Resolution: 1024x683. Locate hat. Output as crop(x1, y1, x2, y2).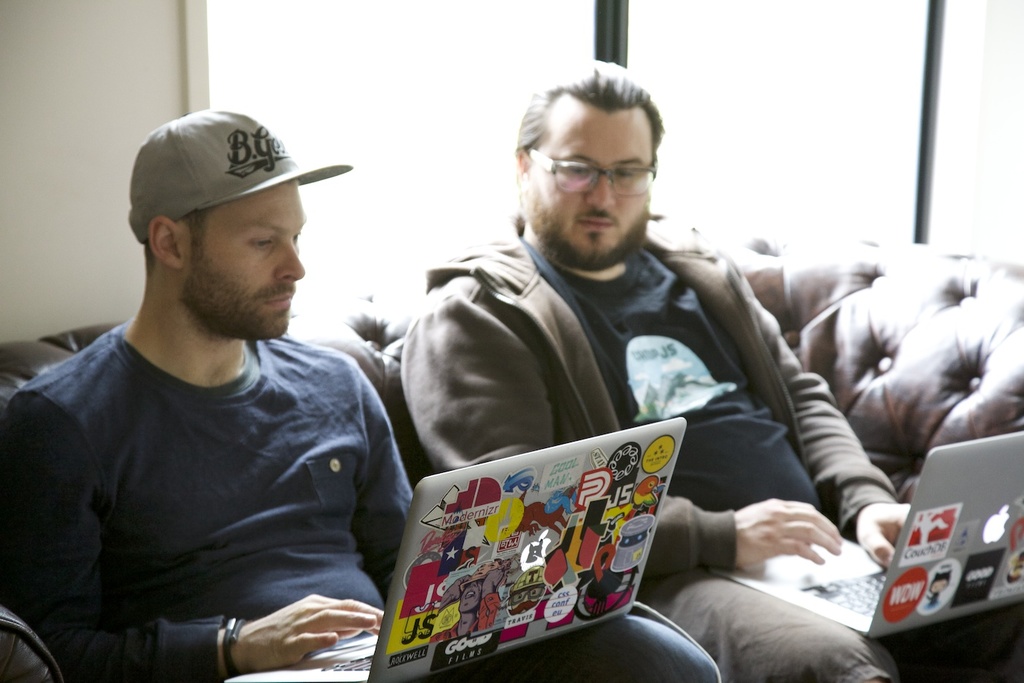
crop(125, 104, 354, 241).
